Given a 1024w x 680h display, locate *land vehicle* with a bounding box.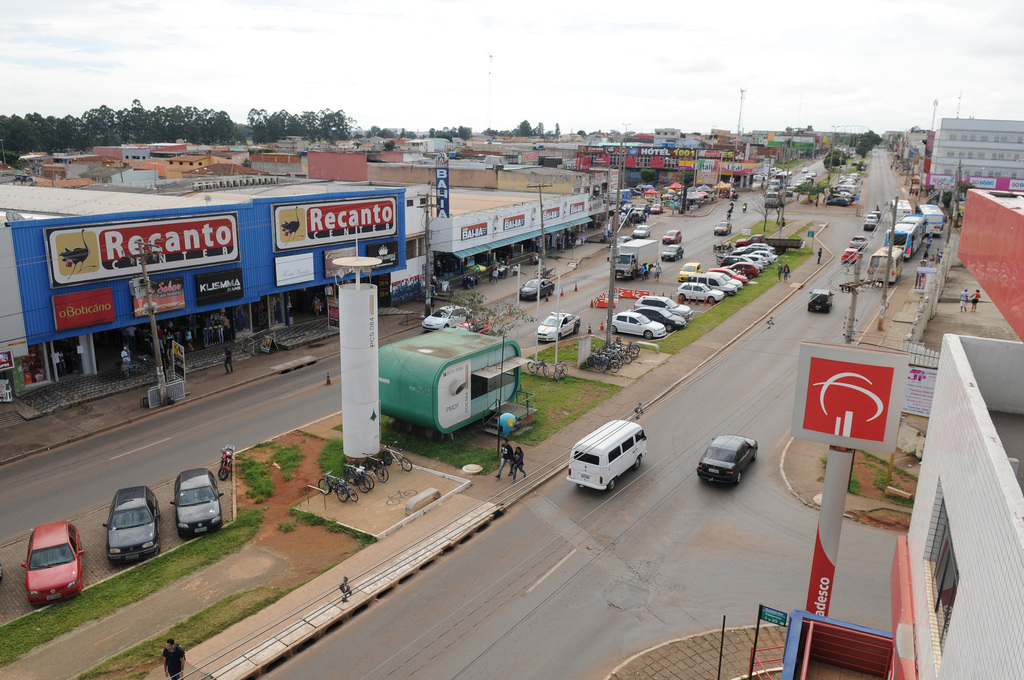
Located: (794, 178, 806, 188).
